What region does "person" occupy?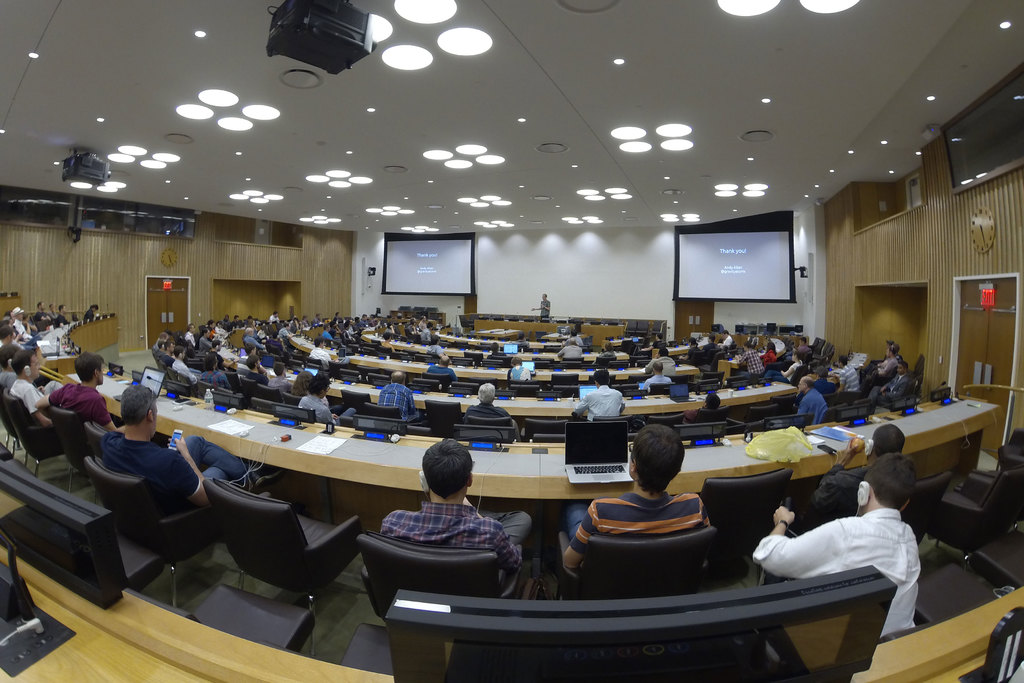
left=567, top=424, right=714, bottom=573.
